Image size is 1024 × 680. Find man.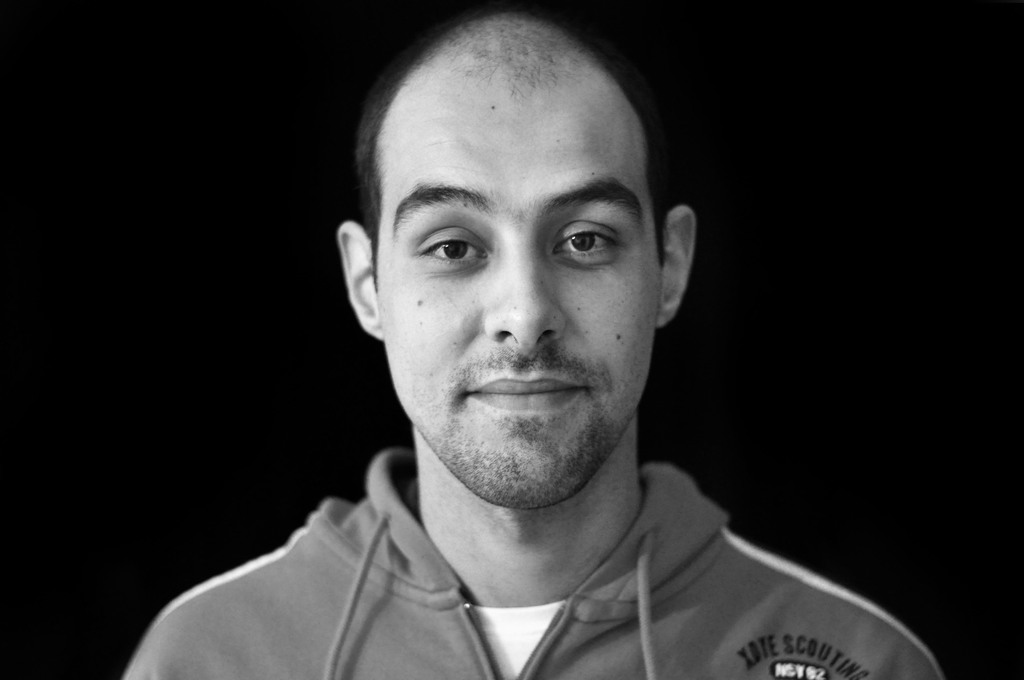
{"x1": 170, "y1": 23, "x2": 897, "y2": 679}.
